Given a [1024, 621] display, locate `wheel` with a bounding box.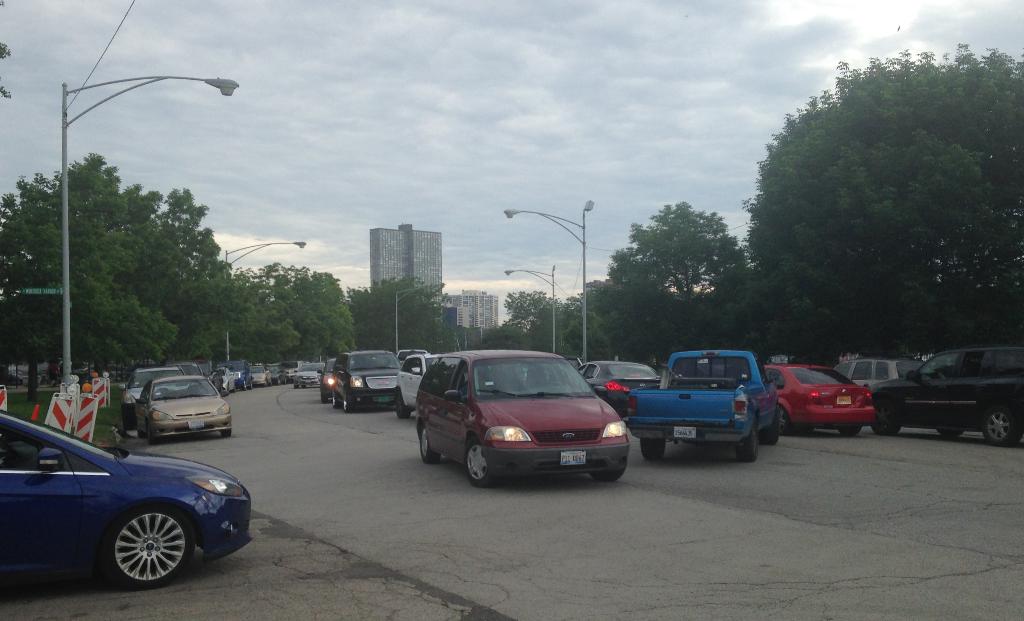
Located: x1=982, y1=408, x2=1021, y2=449.
